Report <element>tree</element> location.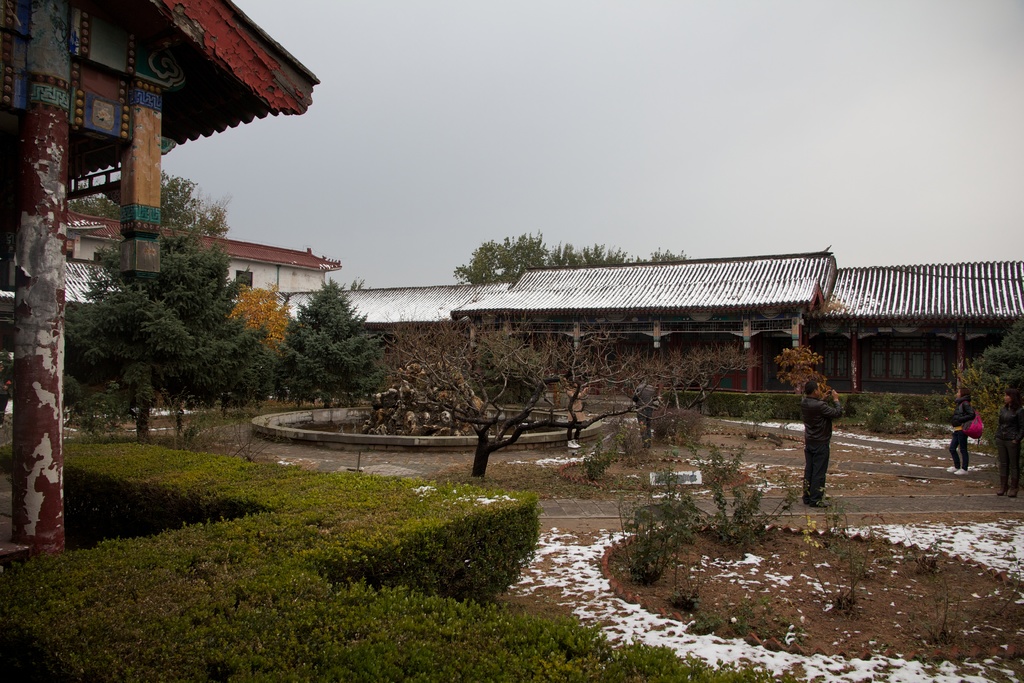
Report: [378,307,456,372].
